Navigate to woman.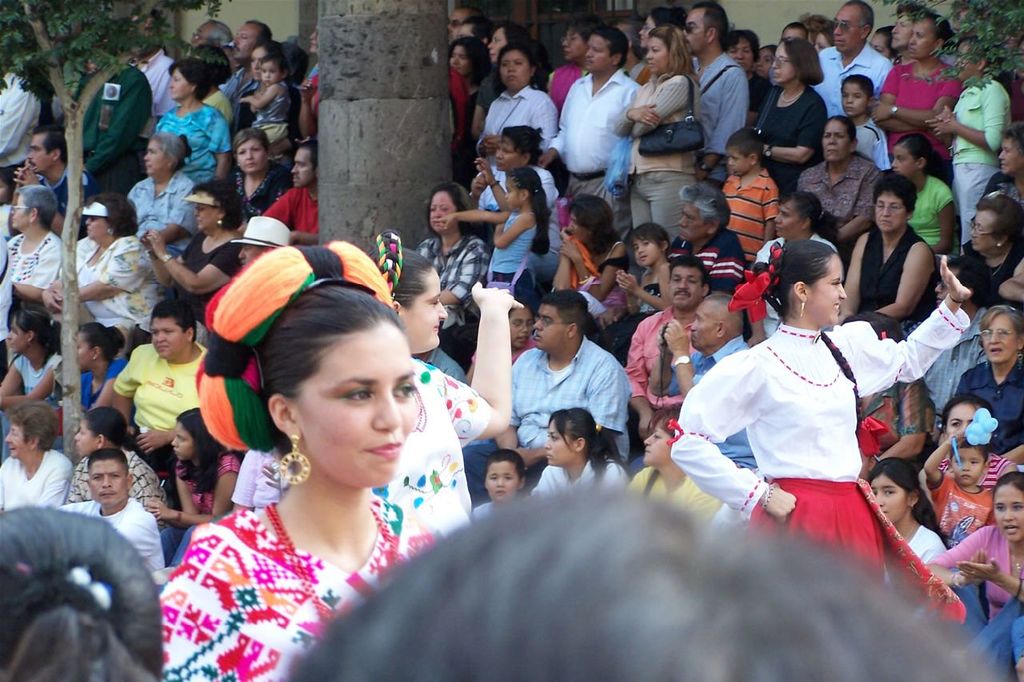
Navigation target: (left=890, top=134, right=966, bottom=262).
